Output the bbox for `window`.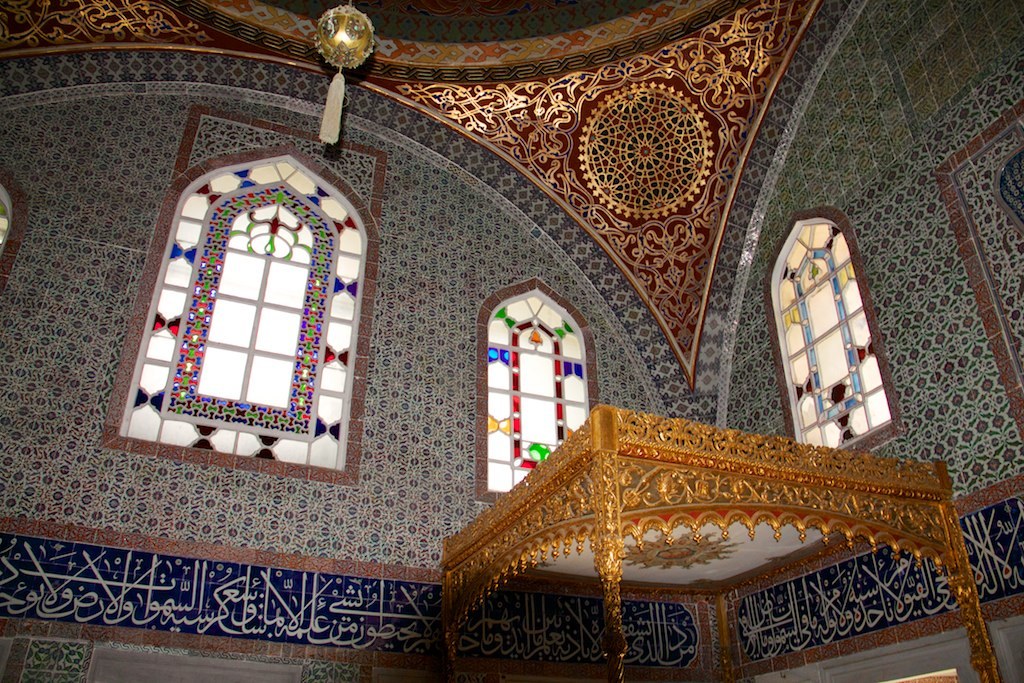
[left=764, top=212, right=908, bottom=450].
